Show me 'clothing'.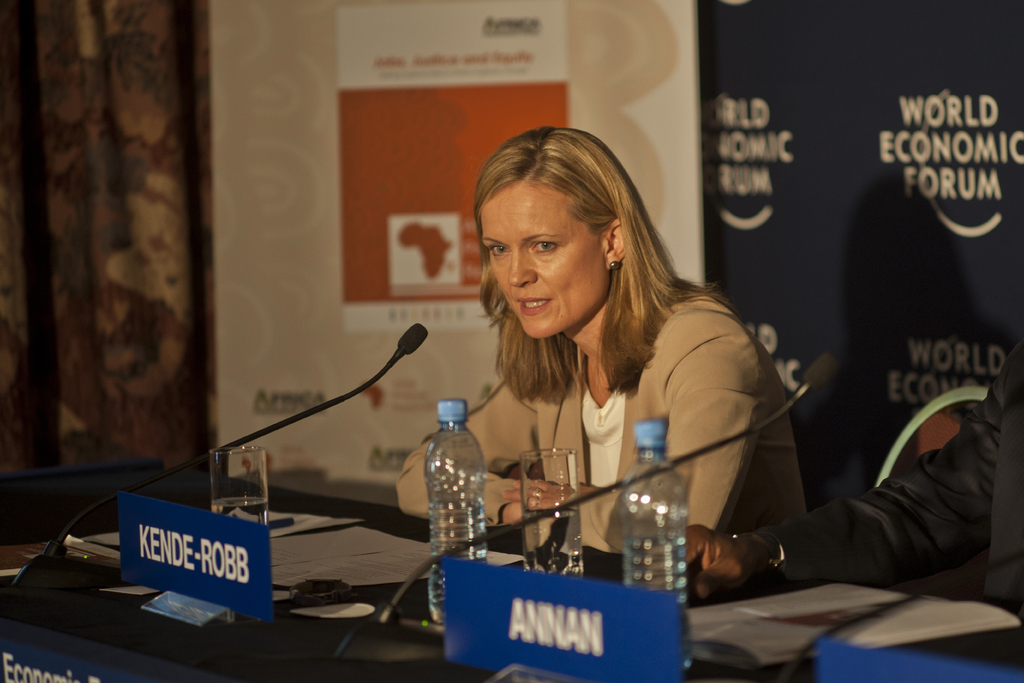
'clothing' is here: detection(453, 251, 807, 575).
